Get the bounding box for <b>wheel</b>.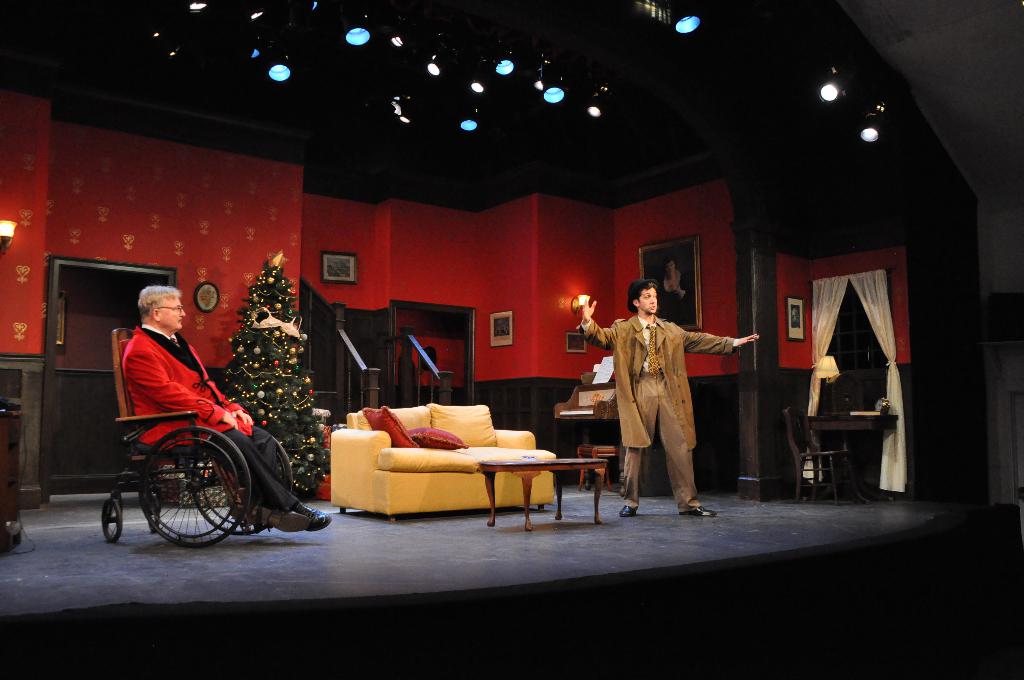
bbox=(102, 498, 121, 547).
